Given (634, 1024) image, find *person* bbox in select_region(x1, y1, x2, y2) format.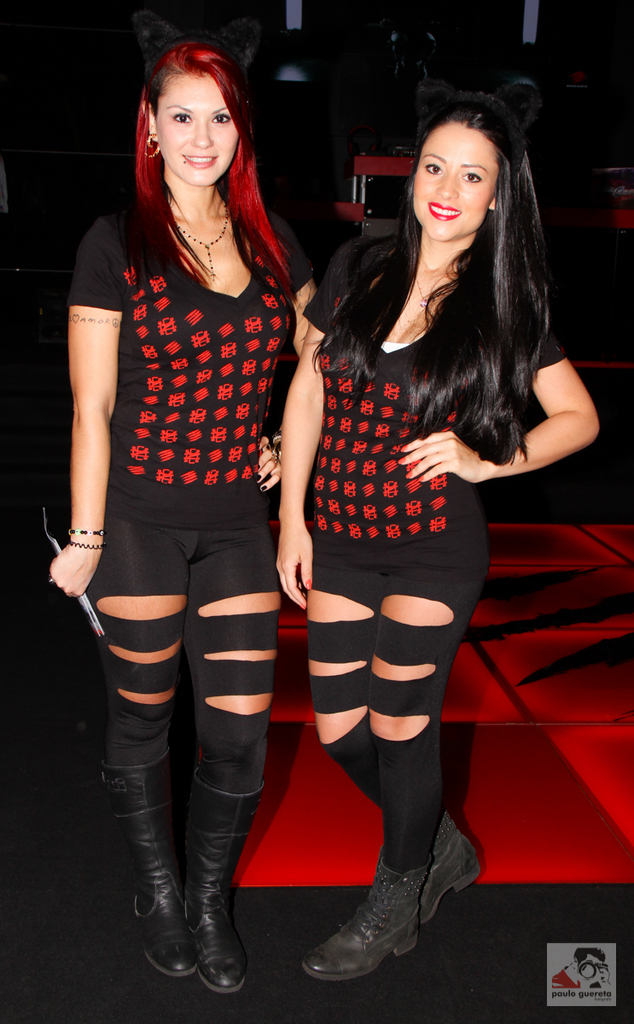
select_region(44, 6, 334, 999).
